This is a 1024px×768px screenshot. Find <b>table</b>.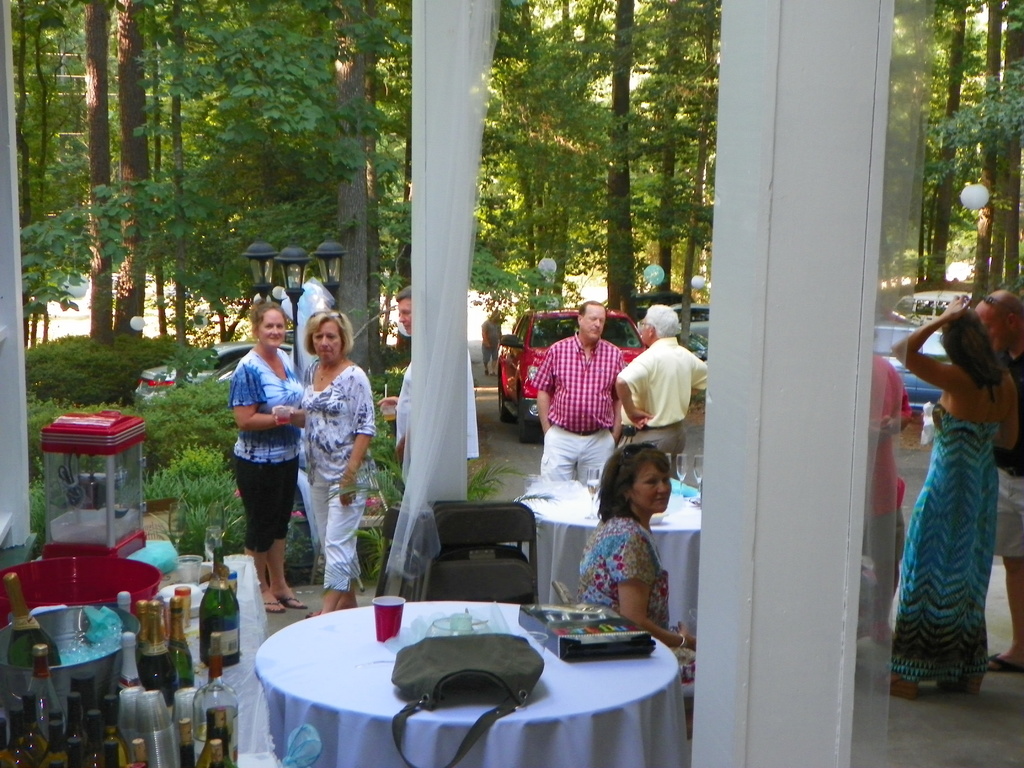
Bounding box: <box>230,592,687,764</box>.
